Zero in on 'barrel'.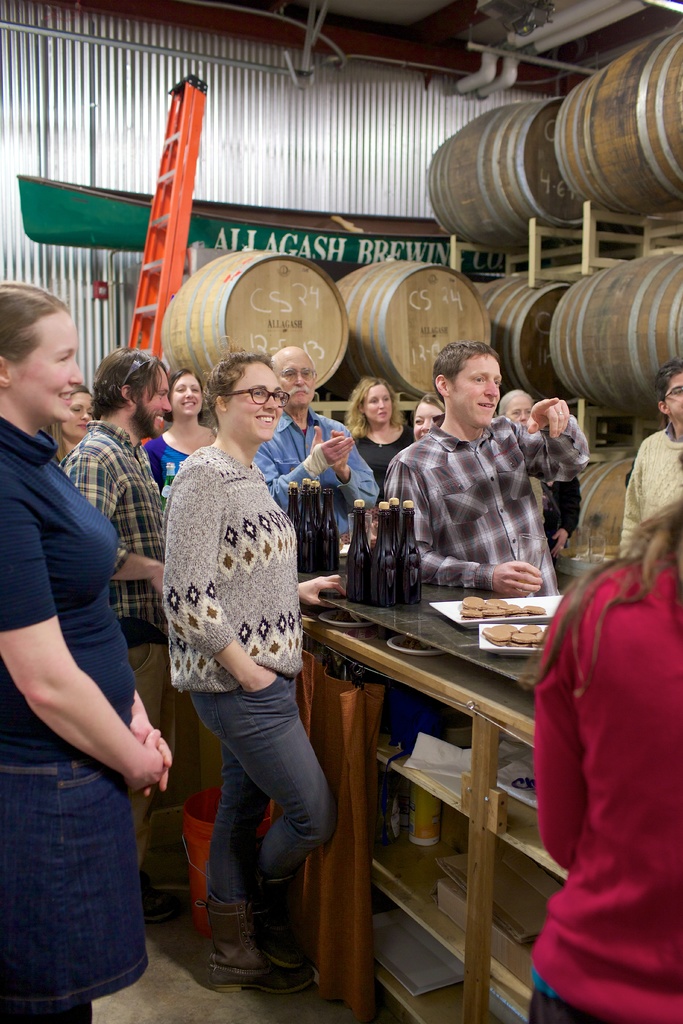
Zeroed in: 542 252 682 422.
